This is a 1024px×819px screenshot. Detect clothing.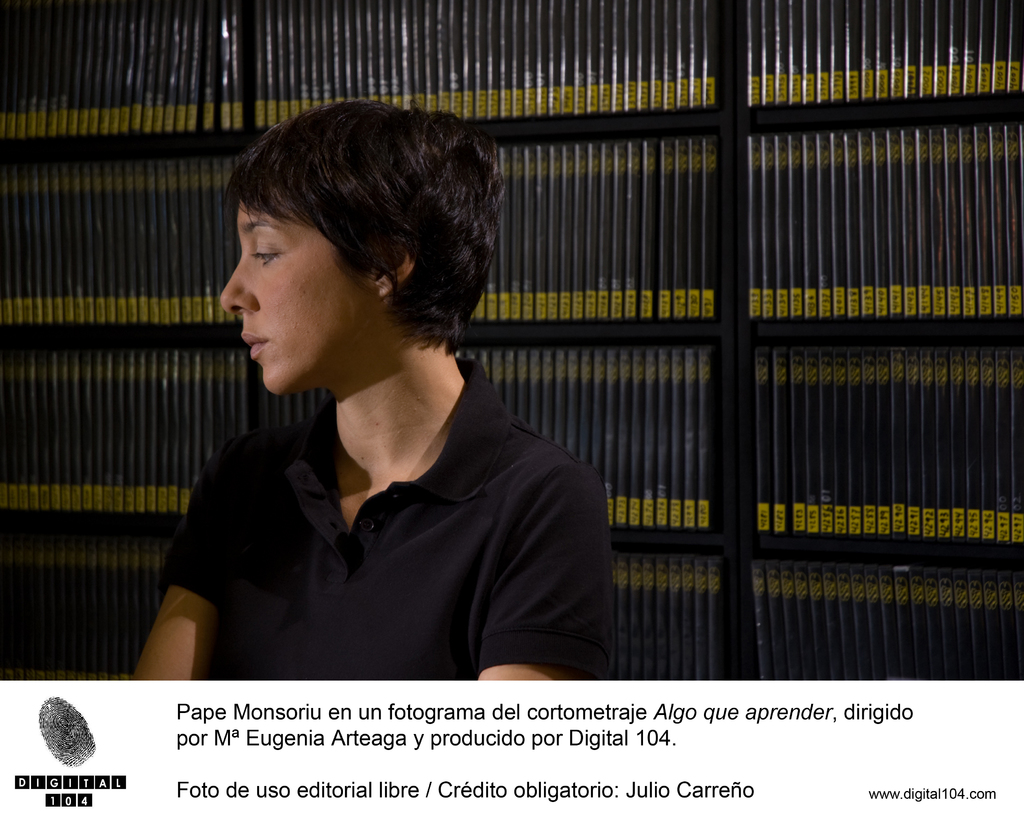
145:311:612:692.
